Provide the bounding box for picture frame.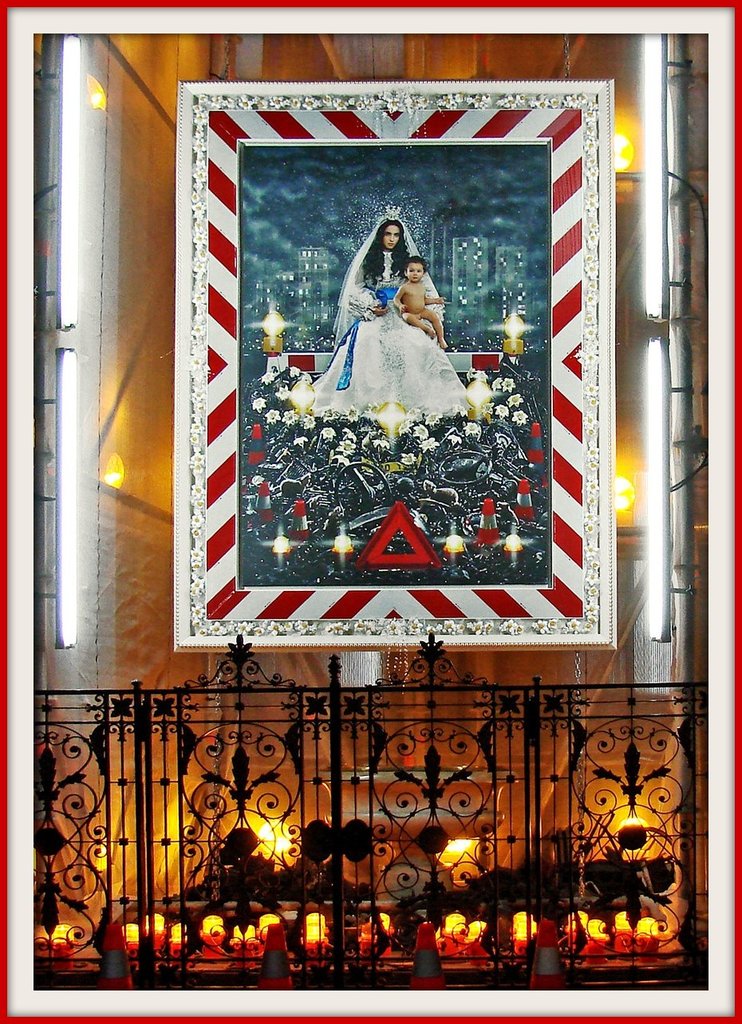
left=173, top=72, right=618, bottom=651.
